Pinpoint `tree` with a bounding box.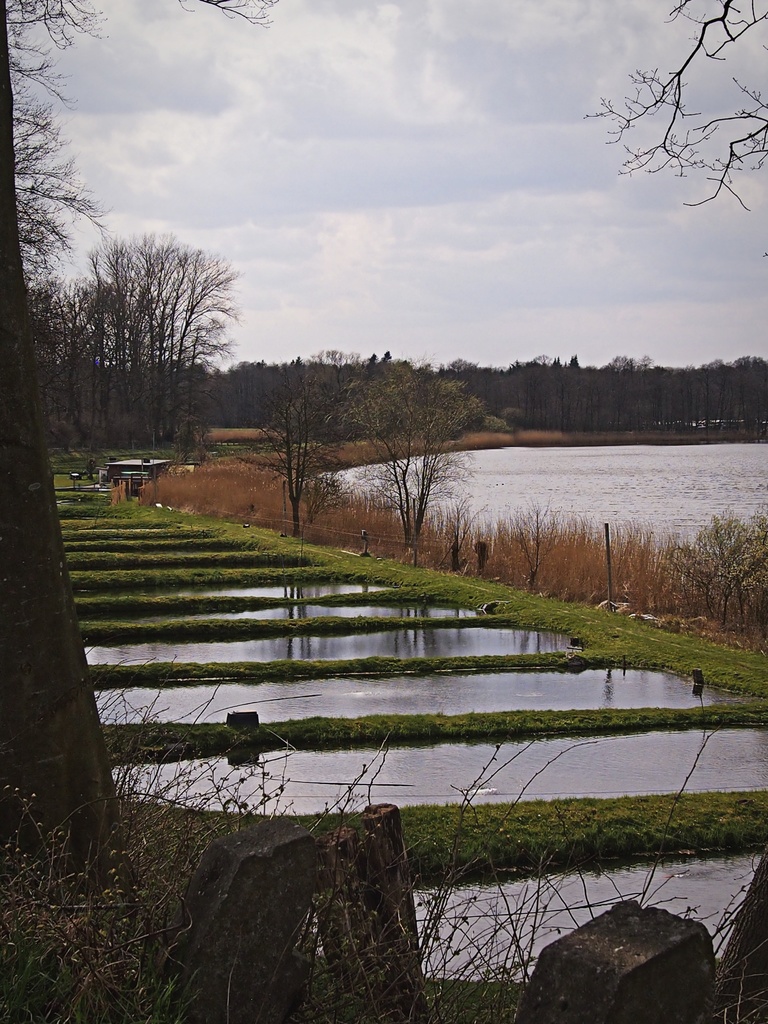
rect(310, 340, 499, 570).
